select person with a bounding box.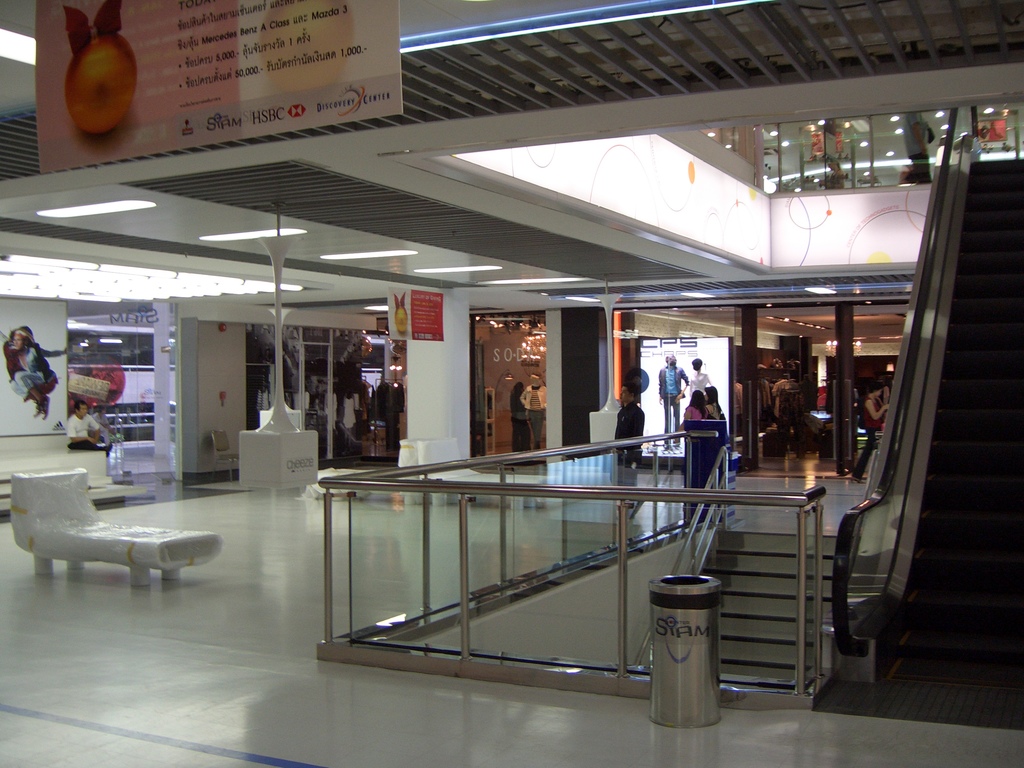
rect(817, 161, 845, 190).
